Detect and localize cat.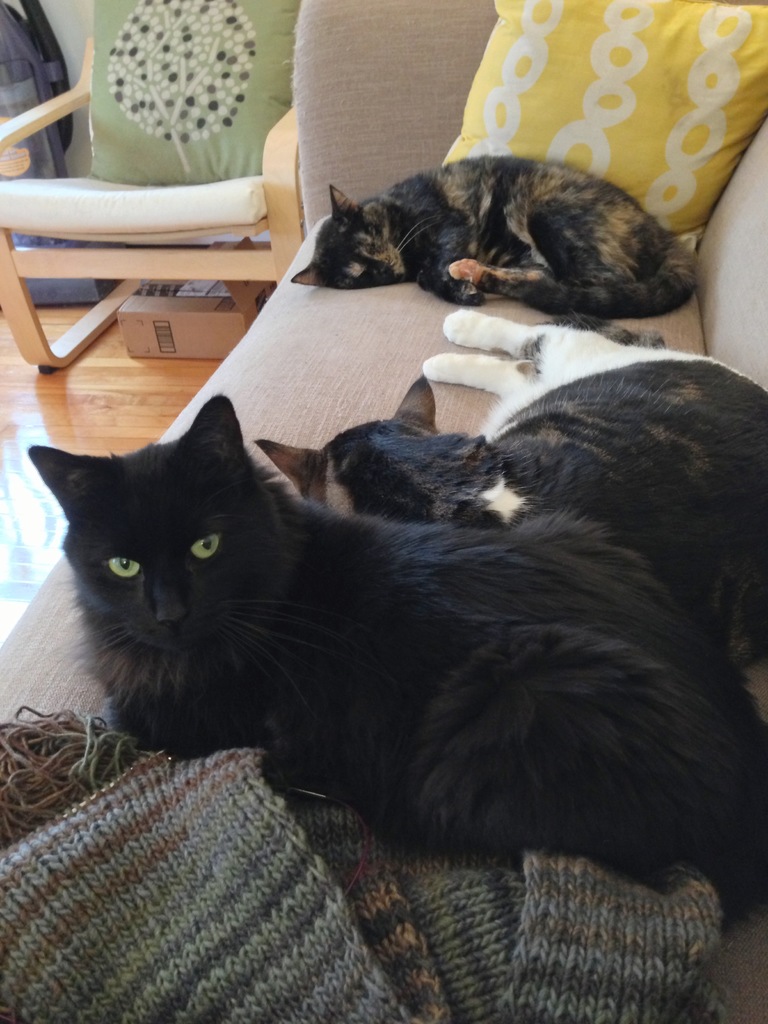
Localized at [left=26, top=392, right=767, bottom=933].
